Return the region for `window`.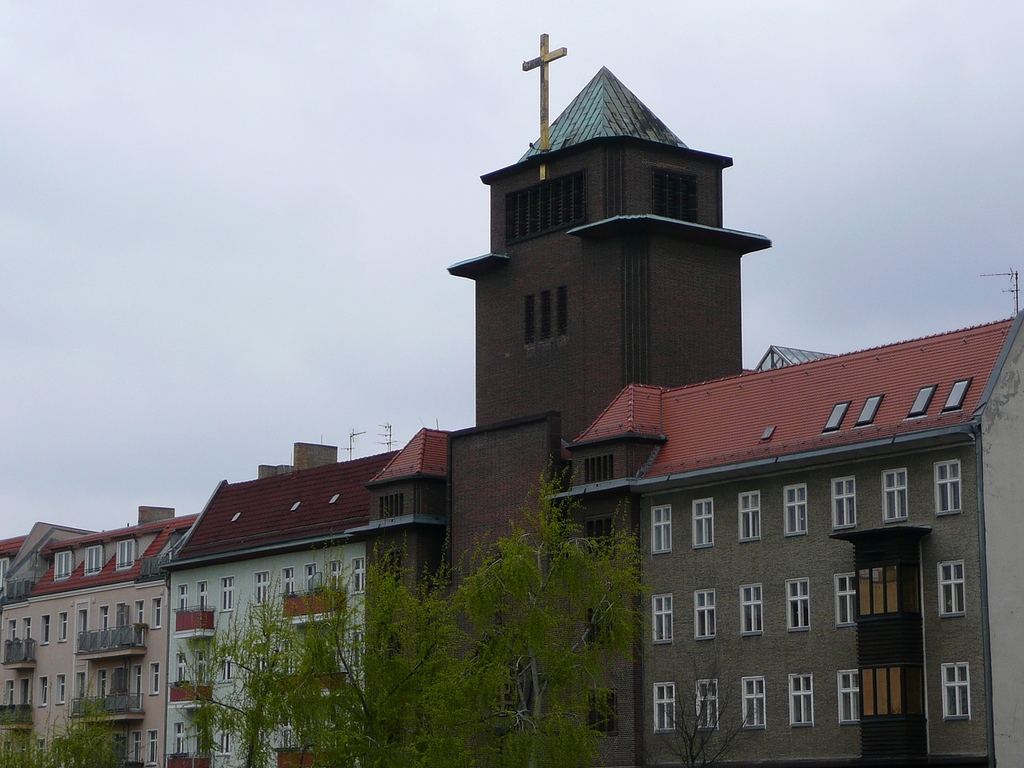
(left=58, top=673, right=65, bottom=703).
